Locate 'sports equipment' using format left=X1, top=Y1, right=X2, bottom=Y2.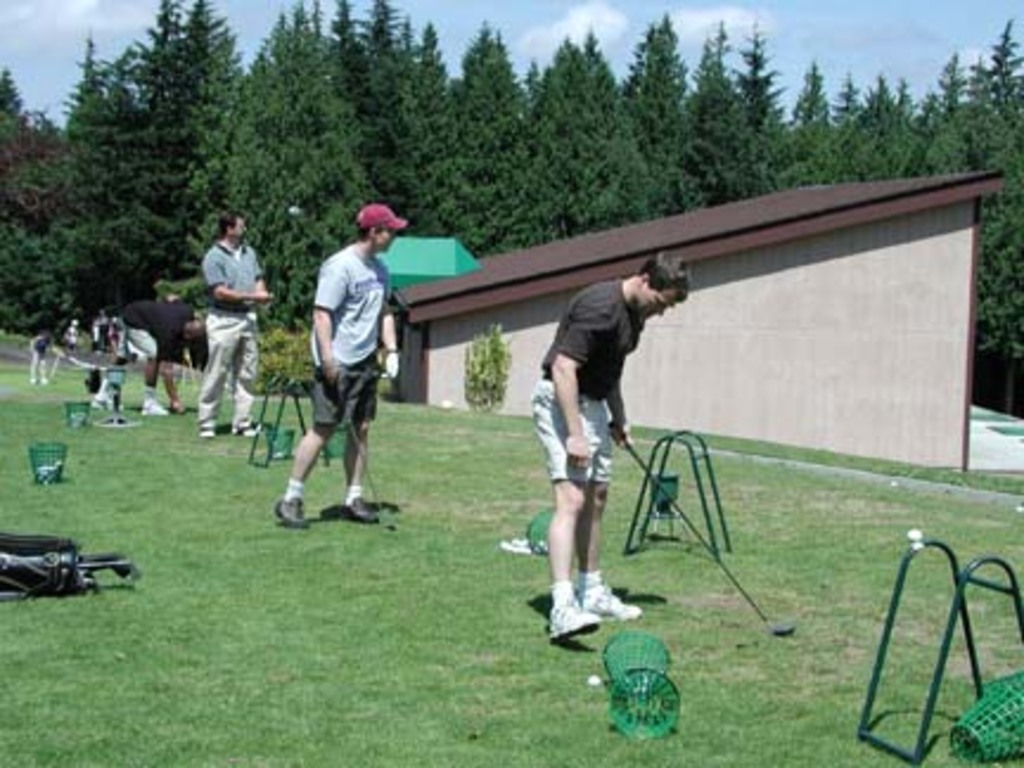
left=337, top=498, right=384, bottom=524.
